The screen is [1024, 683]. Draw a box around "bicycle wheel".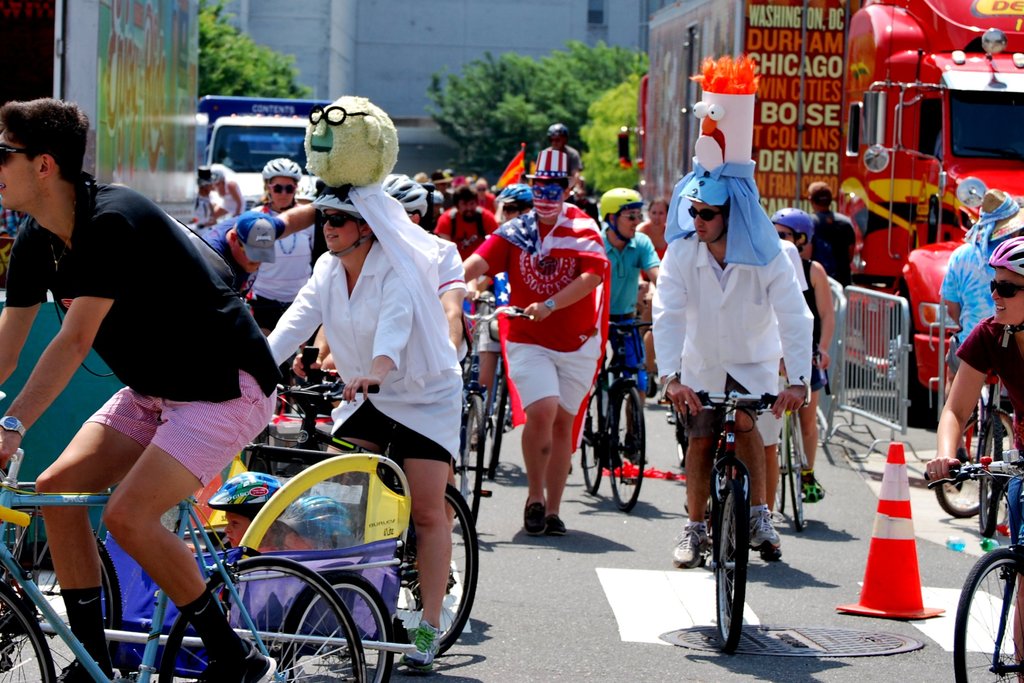
976:404:1004:537.
